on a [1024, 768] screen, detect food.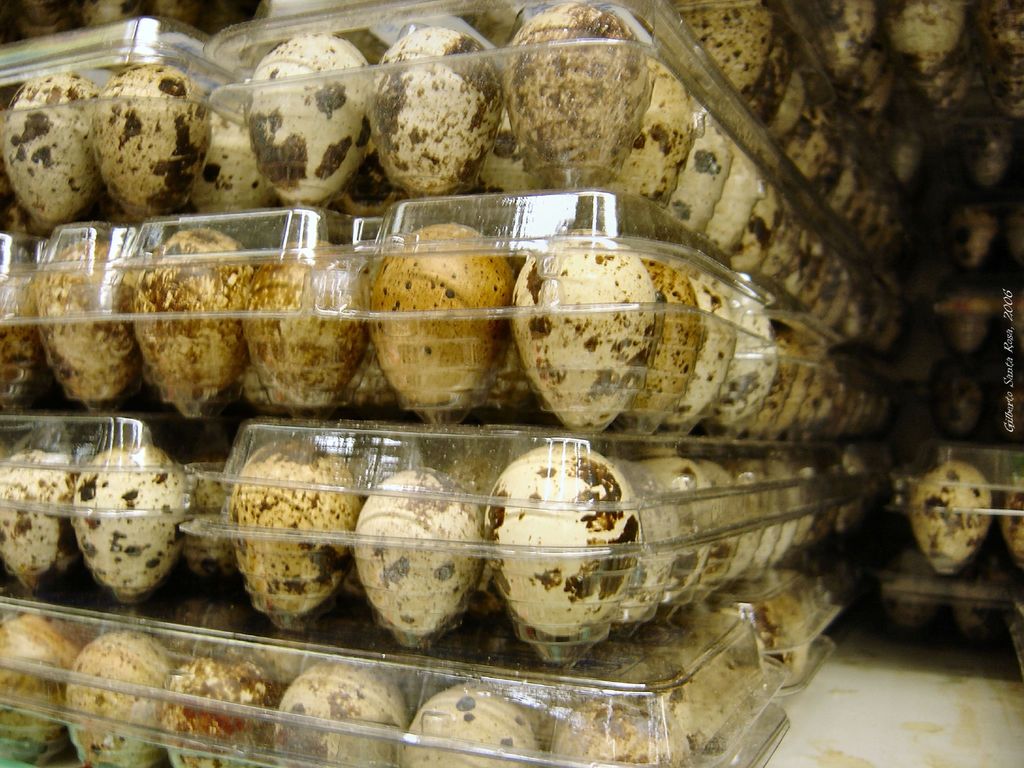
<region>703, 309, 779, 439</region>.
